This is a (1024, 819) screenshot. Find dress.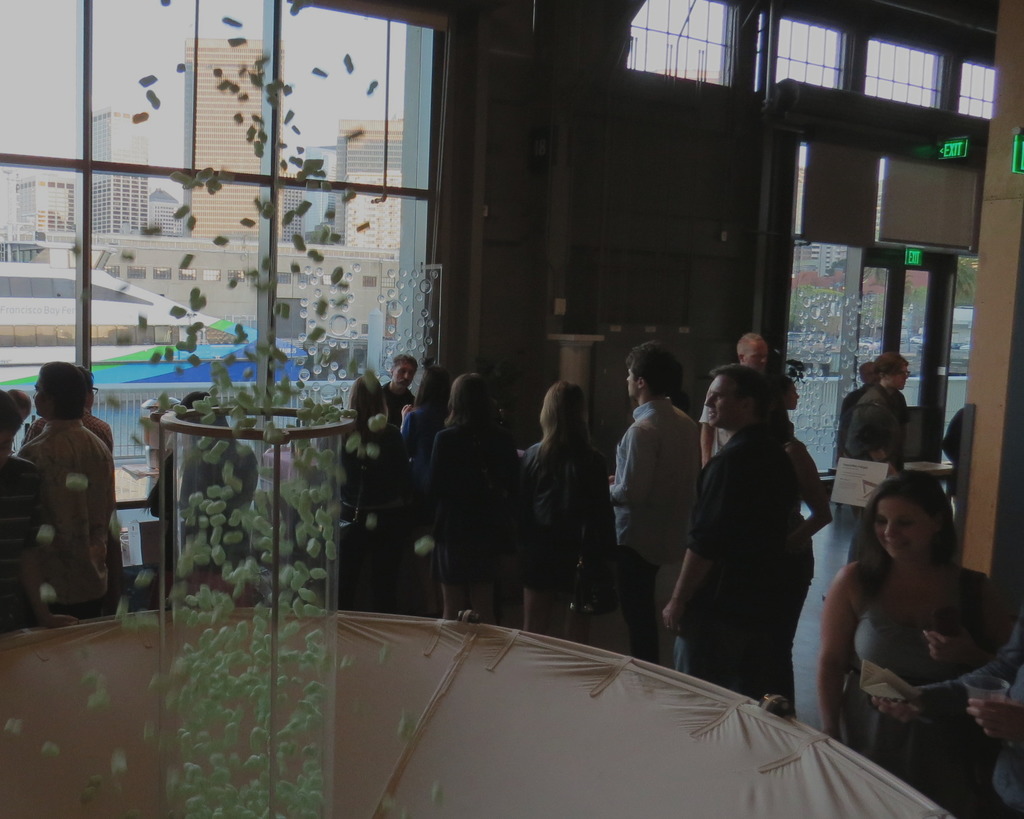
Bounding box: box=[838, 564, 998, 805].
